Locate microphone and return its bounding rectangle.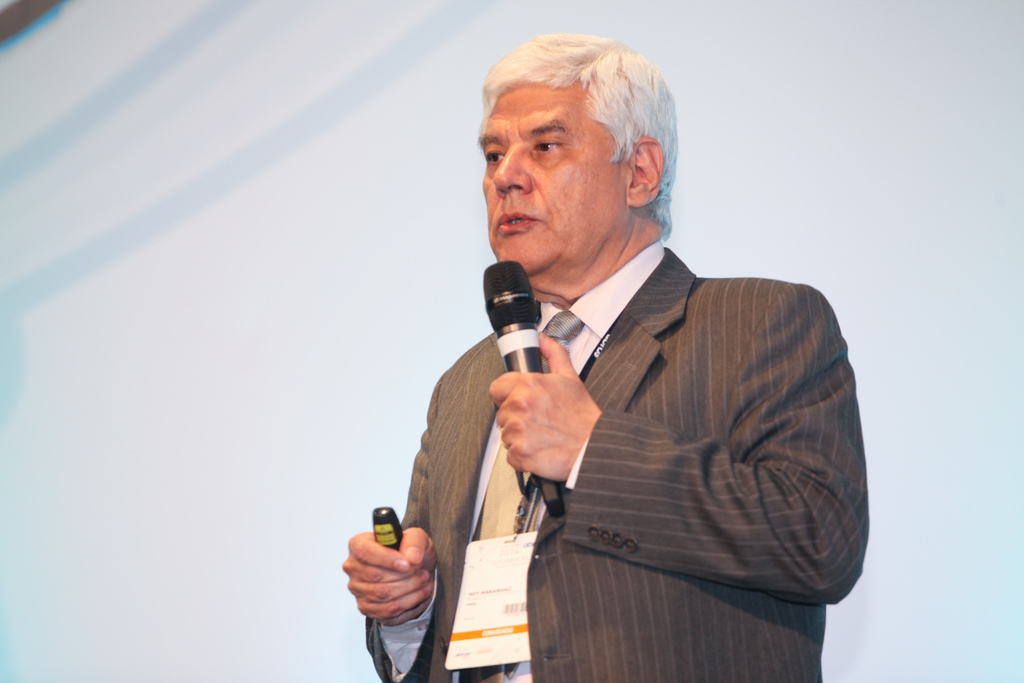
(479, 255, 566, 519).
